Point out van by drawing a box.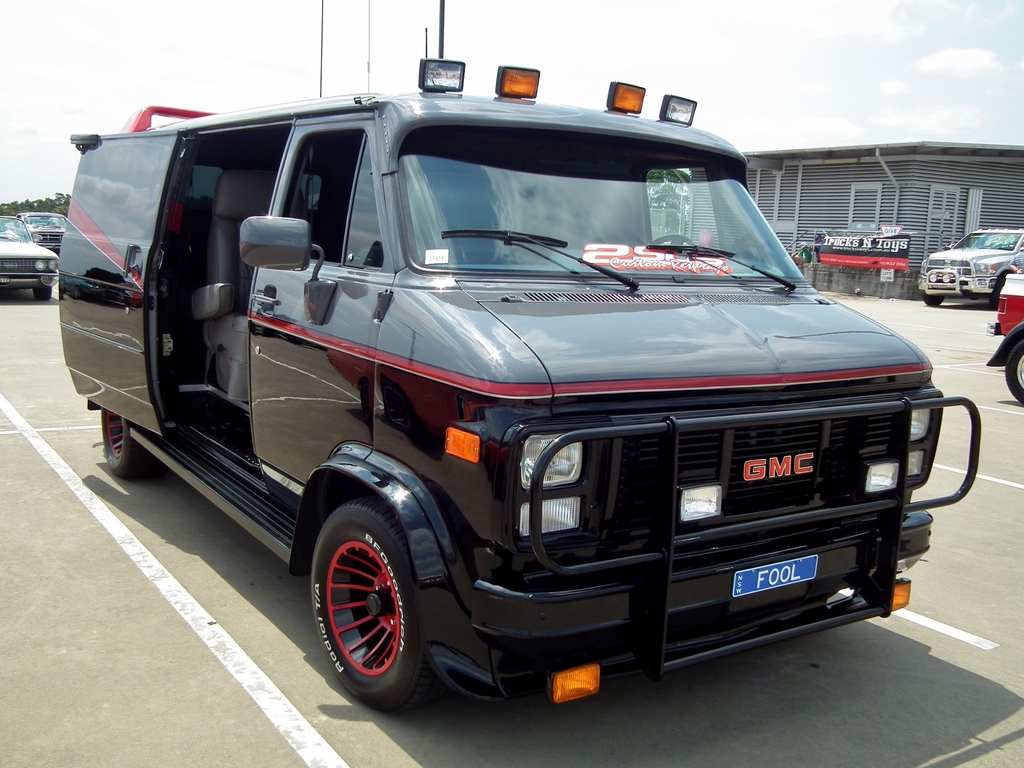
bbox(55, 56, 982, 716).
